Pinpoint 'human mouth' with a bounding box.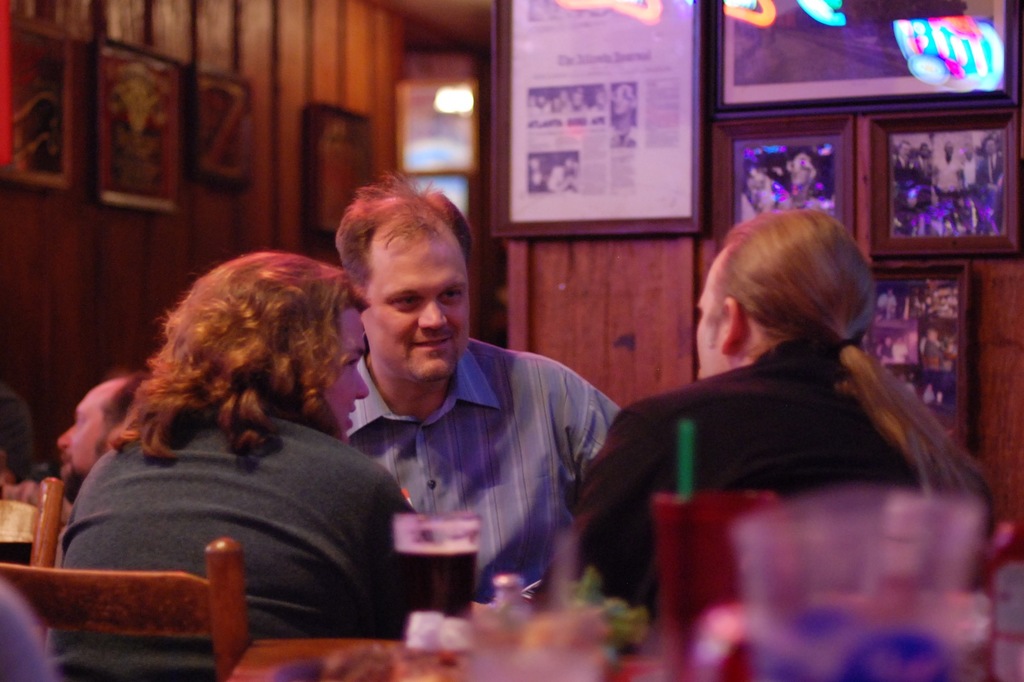
bbox=[342, 404, 359, 431].
